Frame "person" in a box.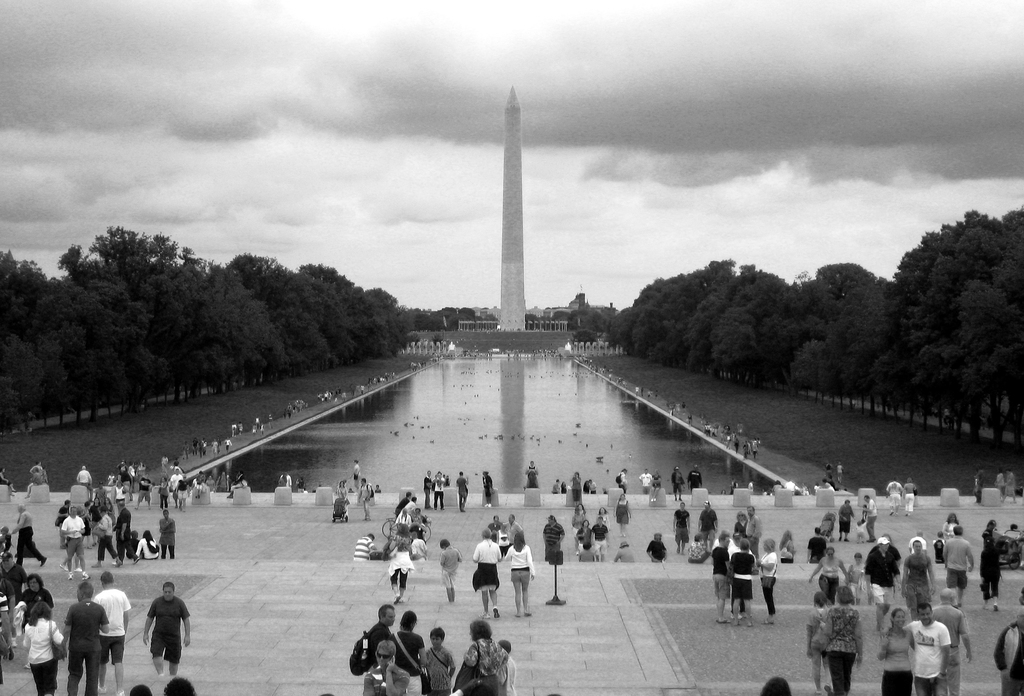
box=[470, 527, 500, 617].
